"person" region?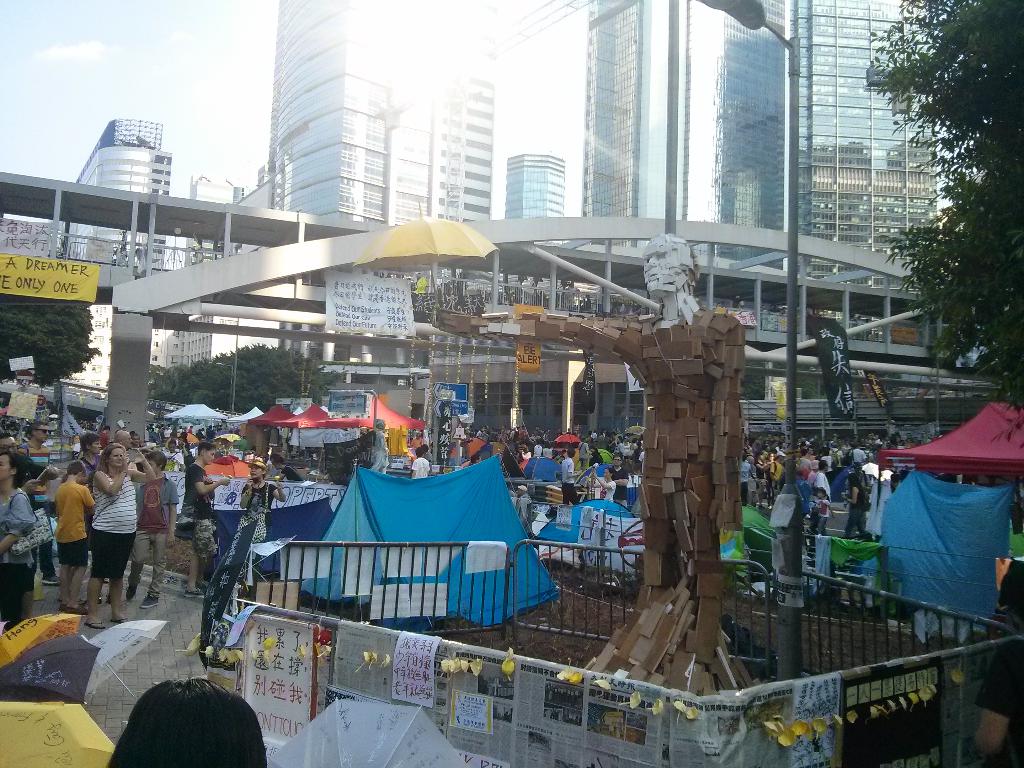
[left=107, top=677, right=272, bottom=767]
